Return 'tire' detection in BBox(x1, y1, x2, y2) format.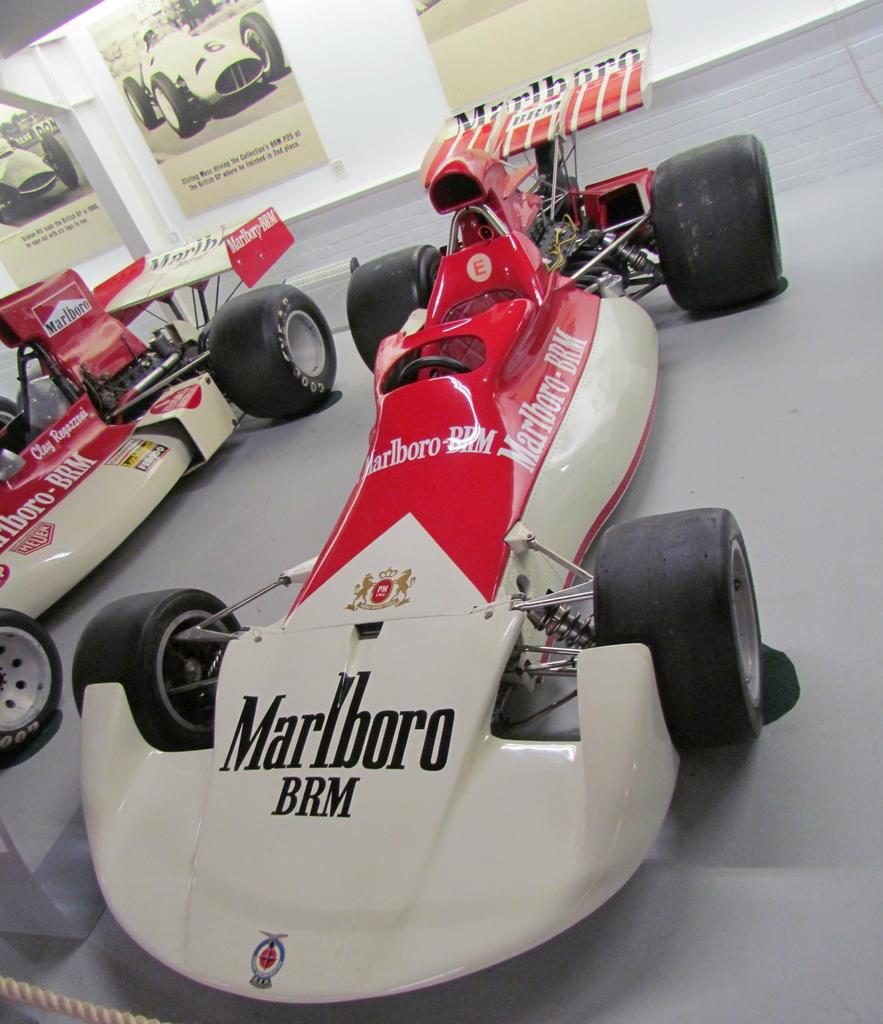
BBox(664, 123, 791, 313).
